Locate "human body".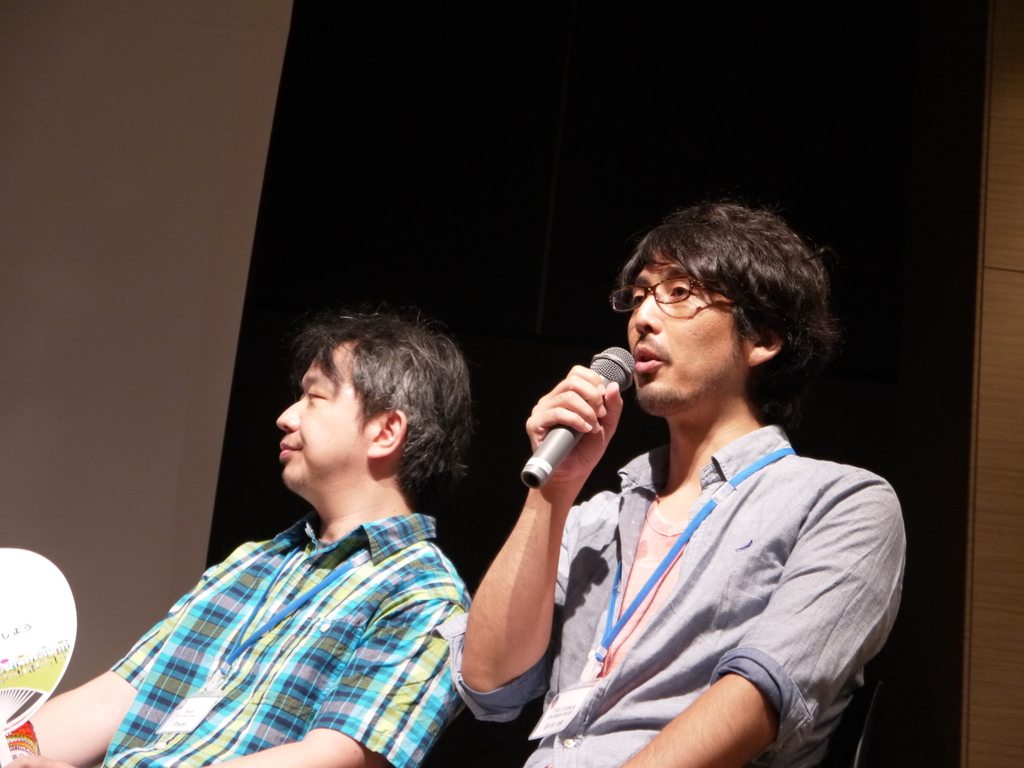
Bounding box: [left=471, top=246, right=899, bottom=767].
